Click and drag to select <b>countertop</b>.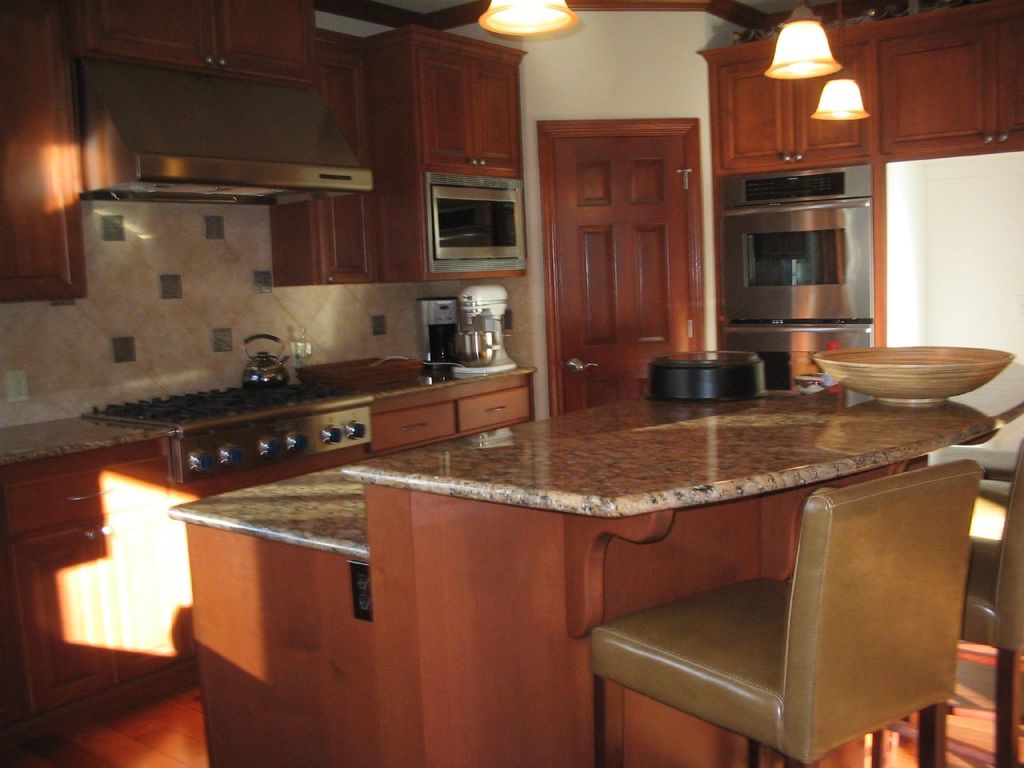
Selection: <box>338,361,1023,523</box>.
